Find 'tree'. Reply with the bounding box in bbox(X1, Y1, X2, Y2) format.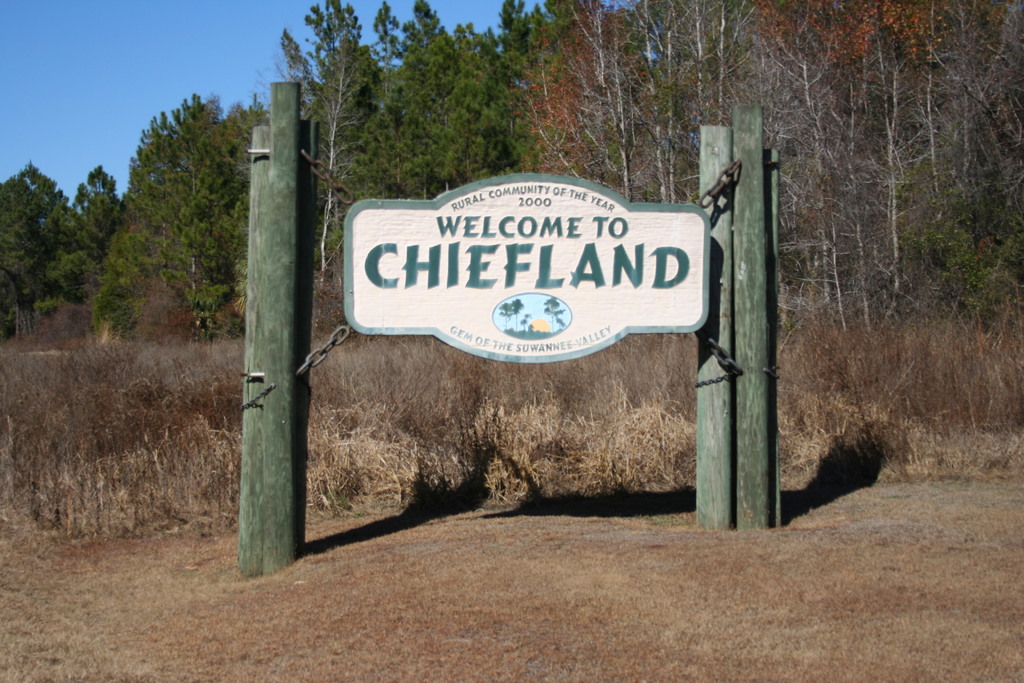
bbox(63, 165, 127, 302).
